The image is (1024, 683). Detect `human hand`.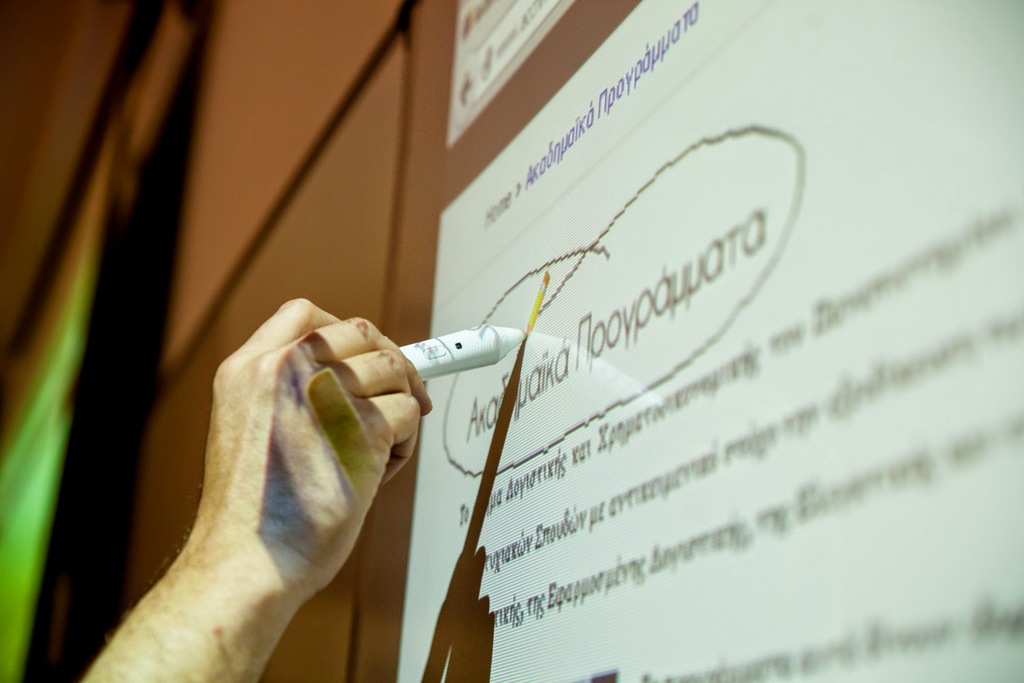
Detection: bbox(81, 308, 460, 659).
